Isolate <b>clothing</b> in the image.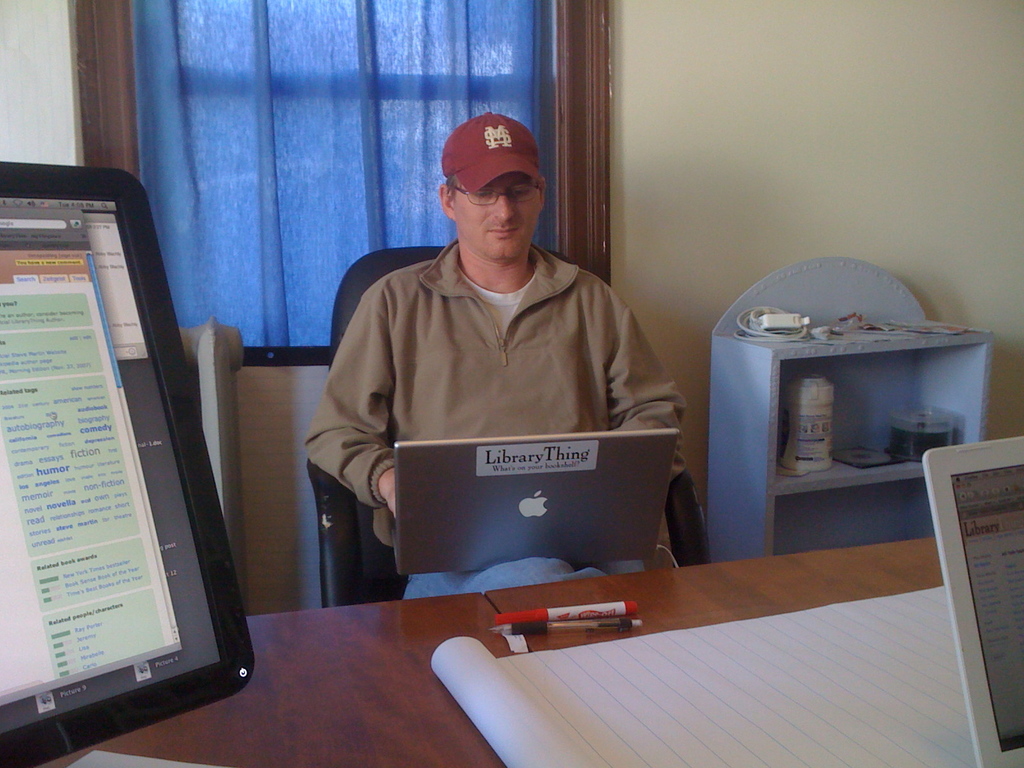
Isolated region: detection(306, 232, 692, 598).
